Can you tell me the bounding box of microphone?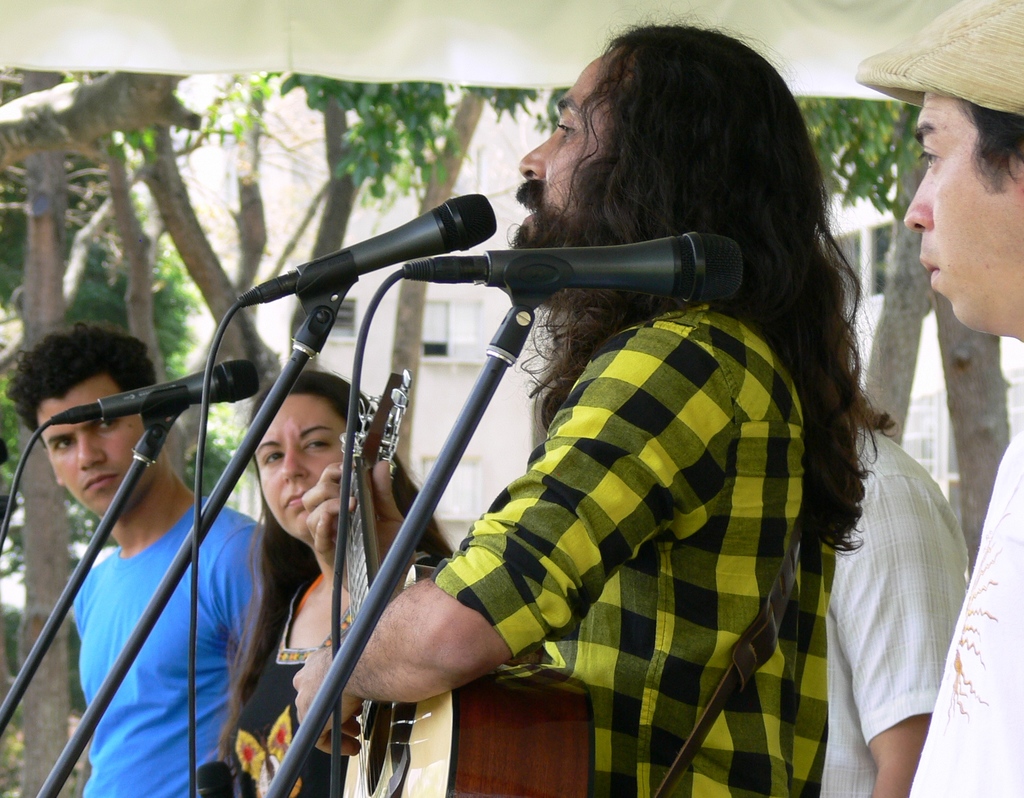
<region>51, 361, 260, 420</region>.
